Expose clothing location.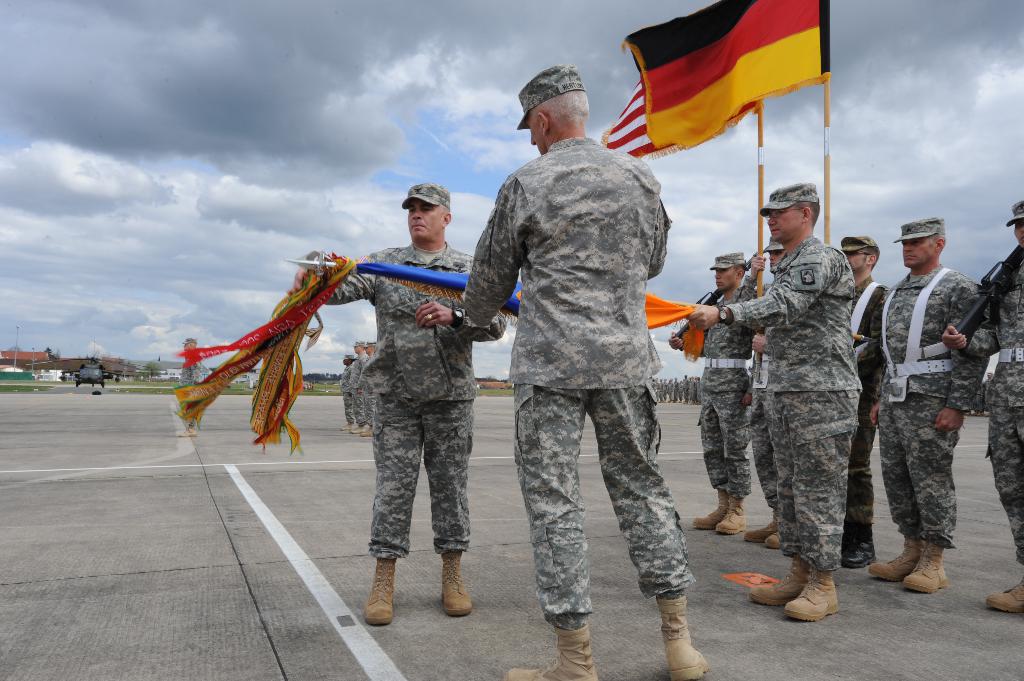
Exposed at left=961, top=256, right=1023, bottom=561.
